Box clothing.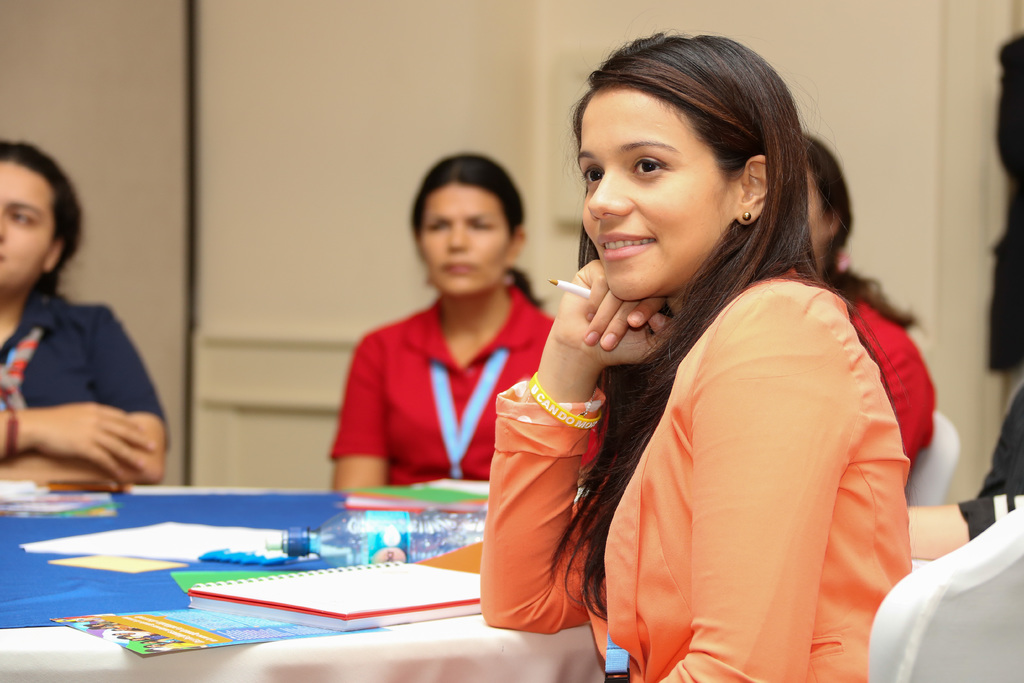
box(323, 296, 554, 490).
